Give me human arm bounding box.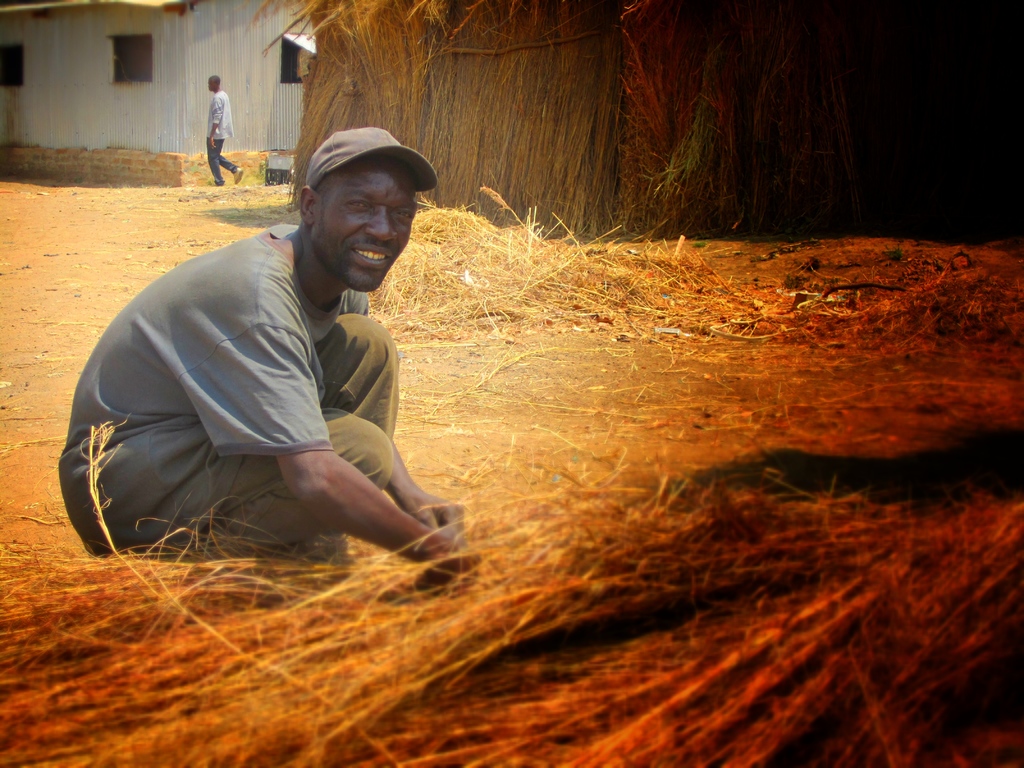
[x1=364, y1=297, x2=474, y2=557].
